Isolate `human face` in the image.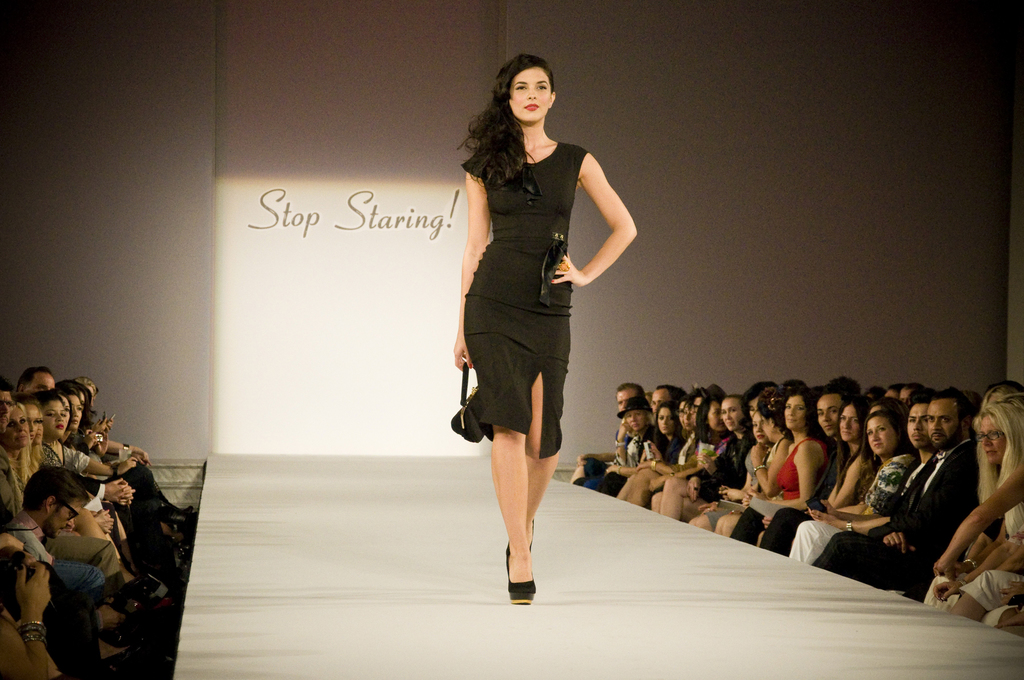
Isolated region: box(657, 406, 673, 435).
